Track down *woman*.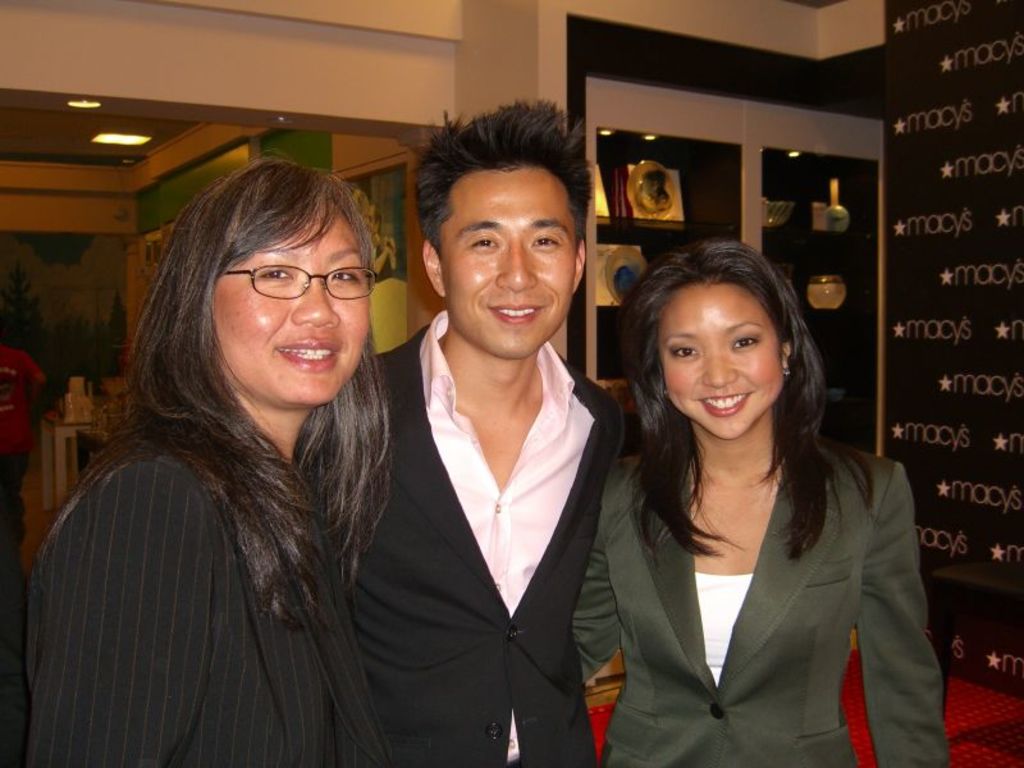
Tracked to (19,147,394,767).
